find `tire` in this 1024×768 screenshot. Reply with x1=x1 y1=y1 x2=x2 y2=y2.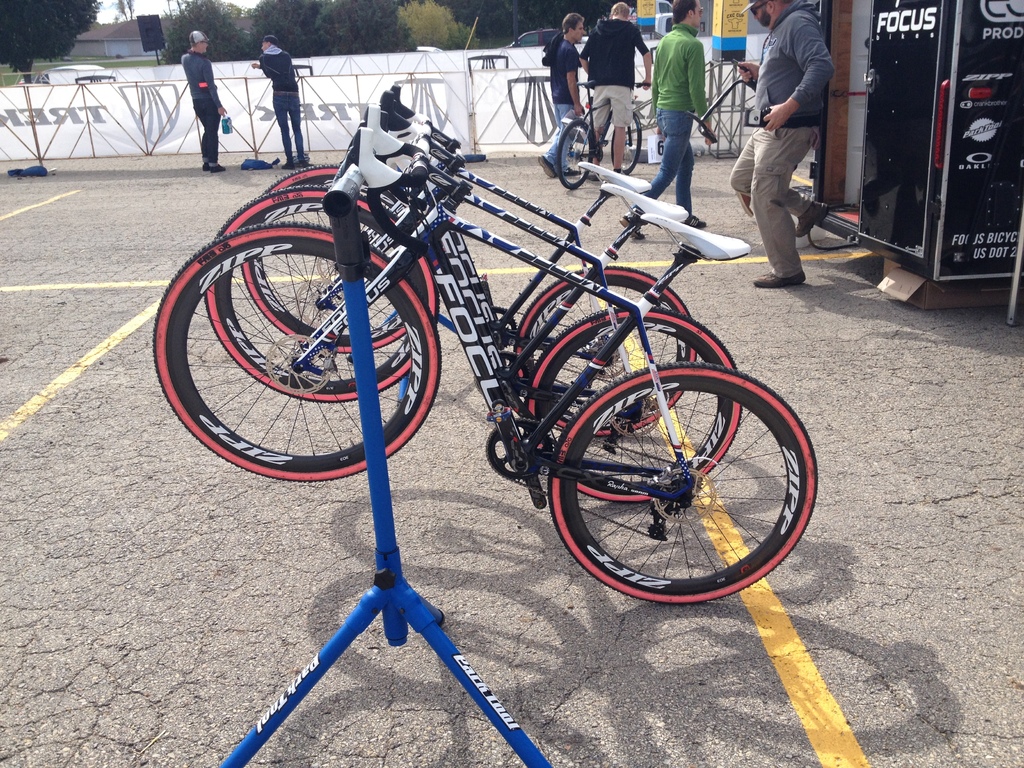
x1=242 y1=165 x2=431 y2=353.
